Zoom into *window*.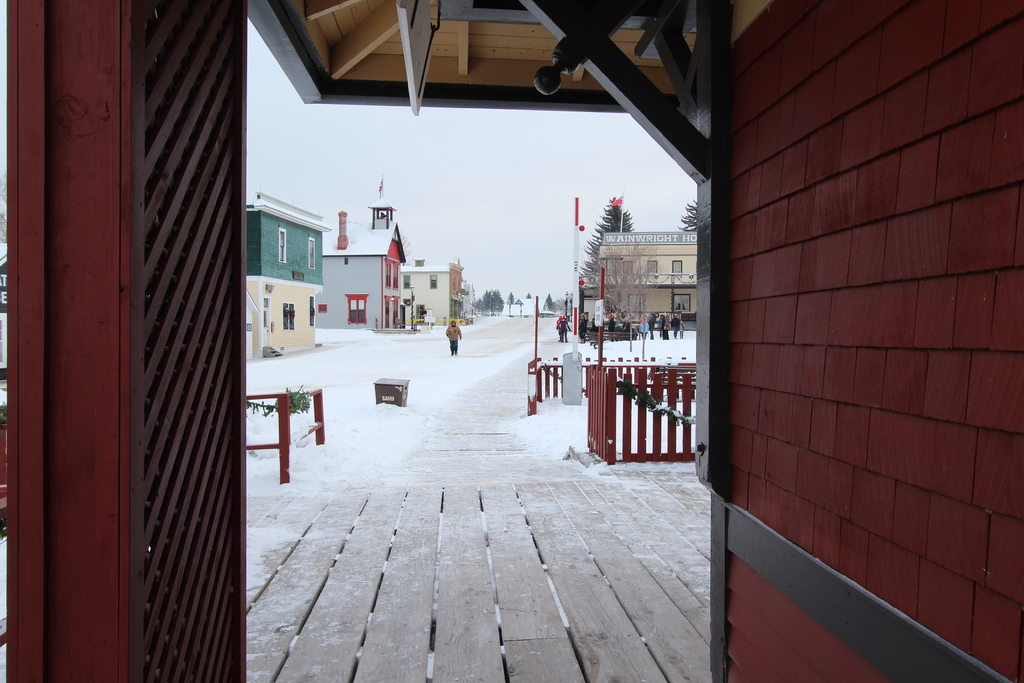
Zoom target: 383 265 396 290.
